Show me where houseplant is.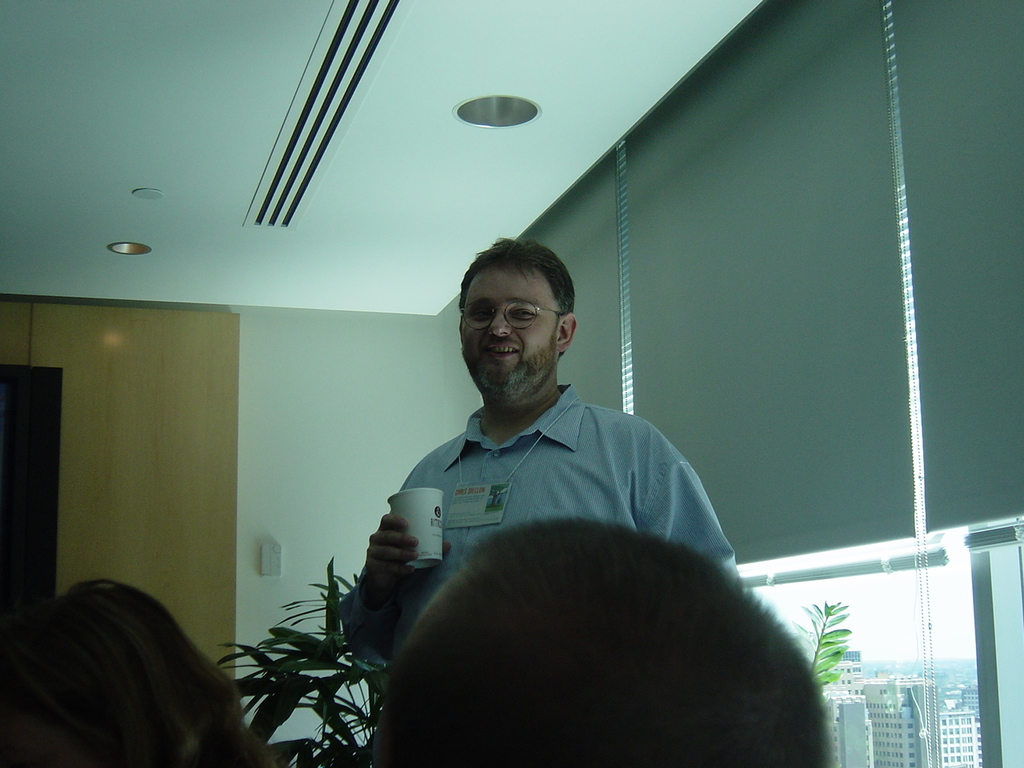
houseplant is at (left=209, top=566, right=378, bottom=767).
